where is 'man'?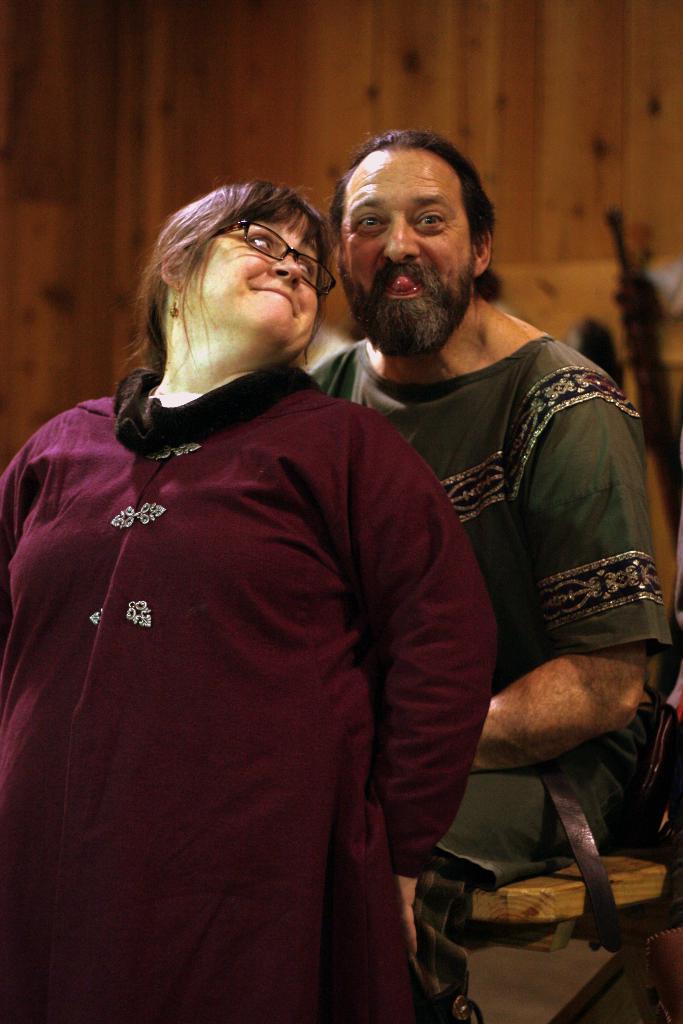
locate(299, 124, 675, 943).
